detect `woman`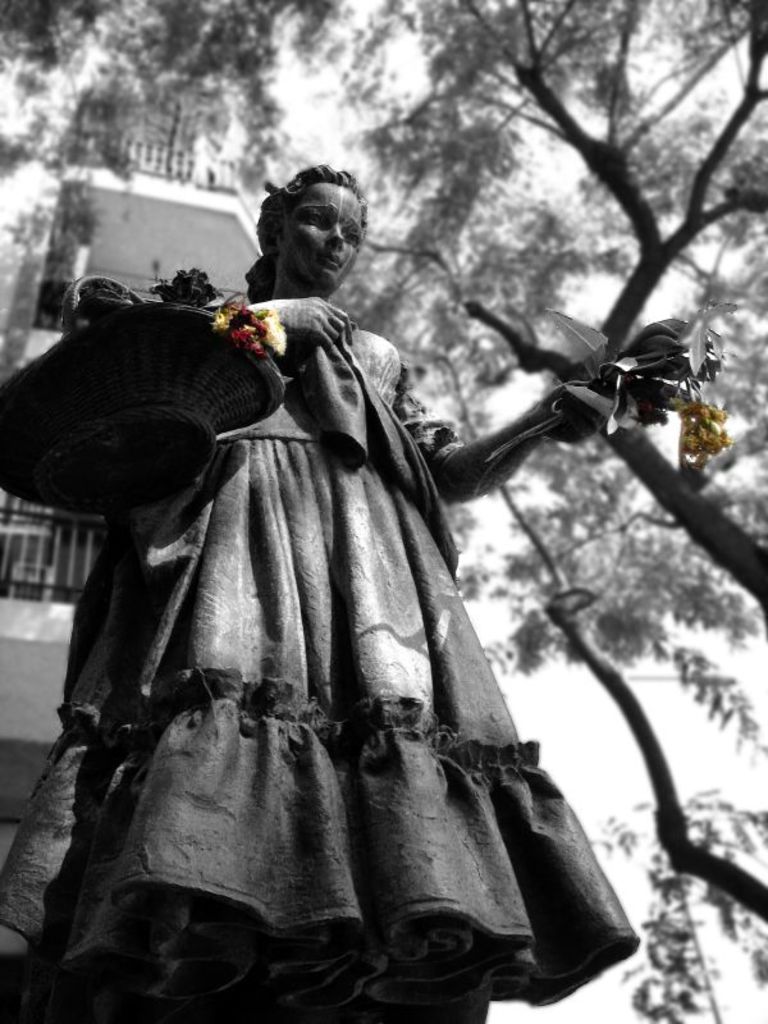
BBox(15, 142, 663, 987)
